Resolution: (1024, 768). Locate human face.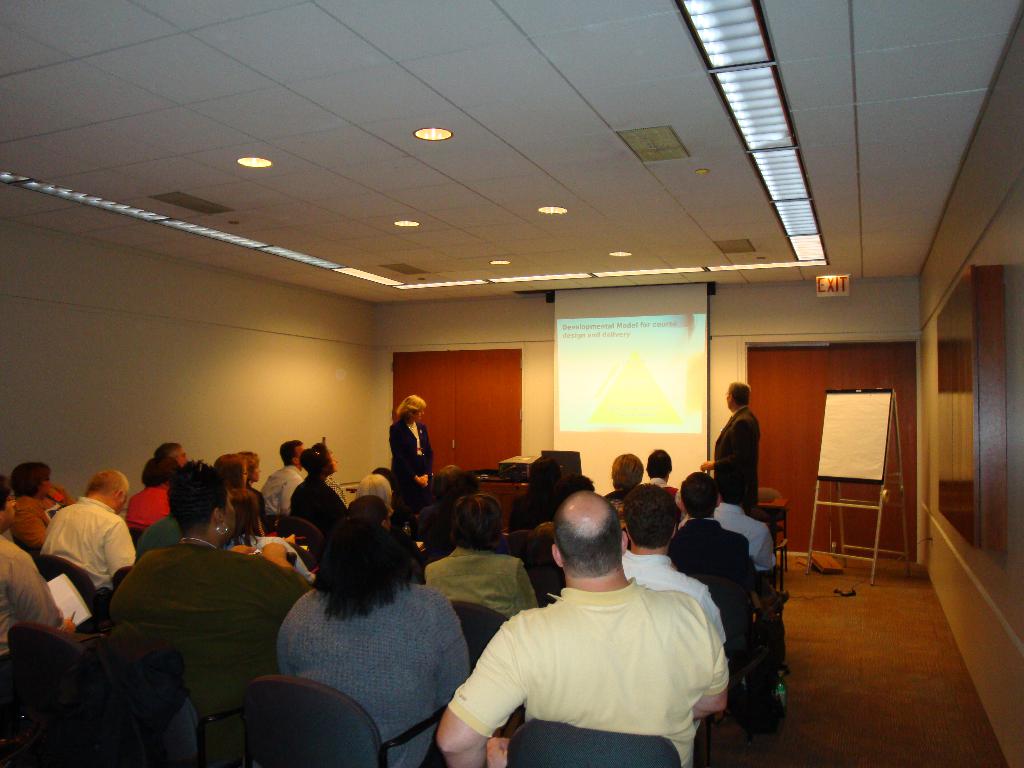
BBox(0, 487, 20, 535).
